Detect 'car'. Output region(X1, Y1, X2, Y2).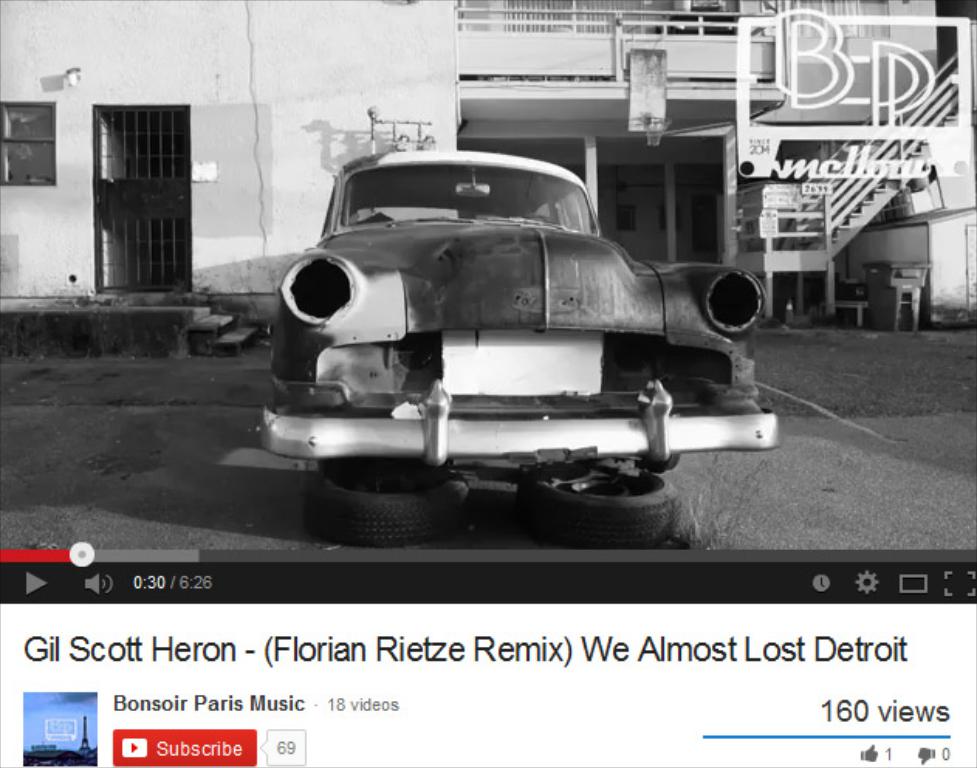
region(259, 146, 783, 469).
